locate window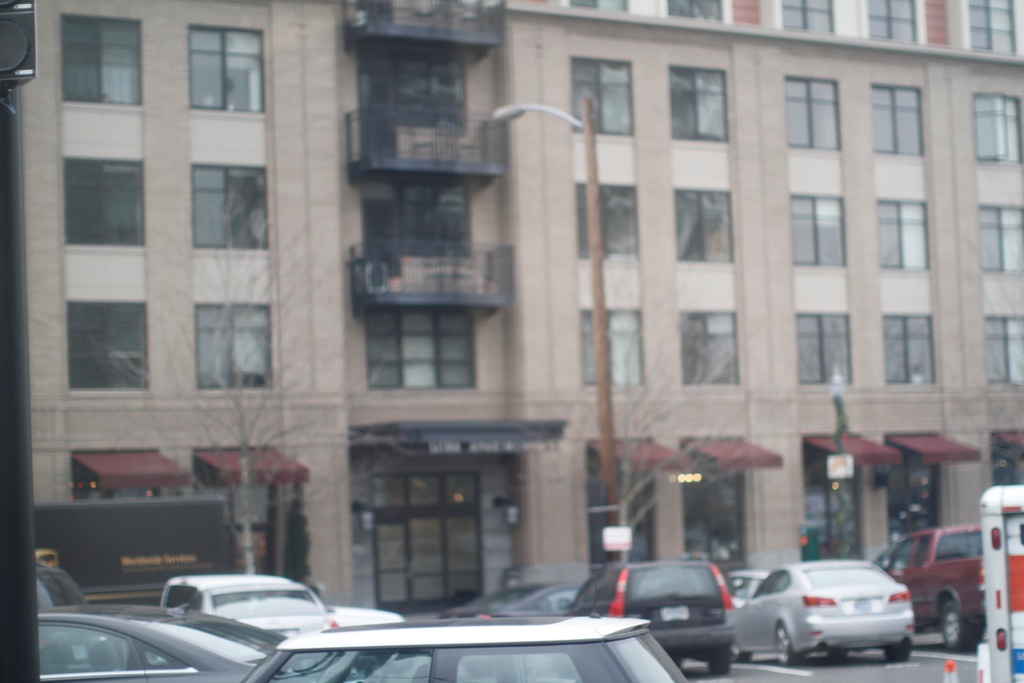
[63,152,145,249]
